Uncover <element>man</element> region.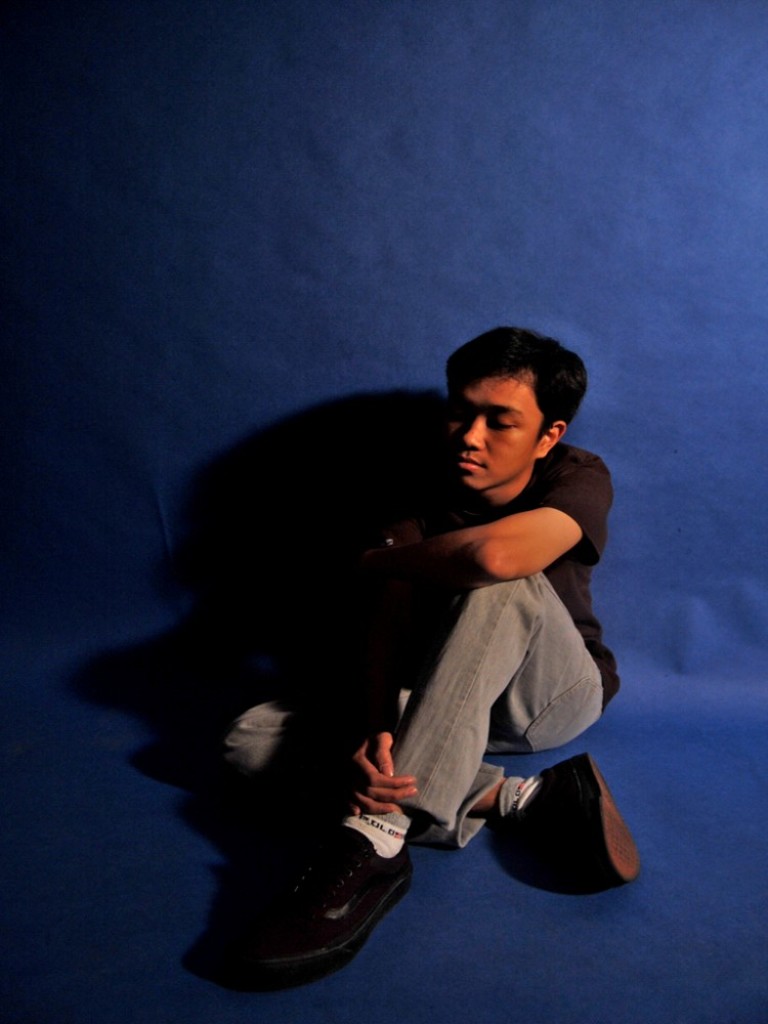
Uncovered: bbox=(191, 308, 628, 953).
